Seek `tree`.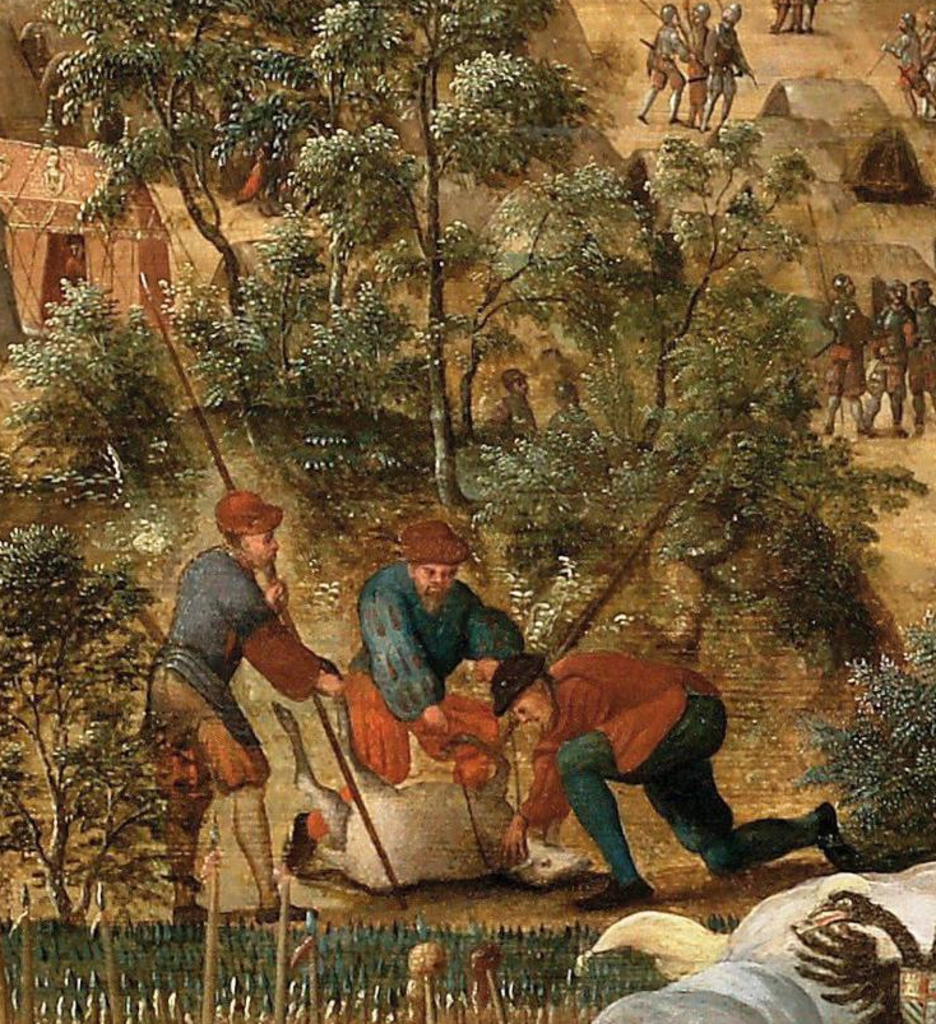
x1=296 y1=0 x2=590 y2=502.
